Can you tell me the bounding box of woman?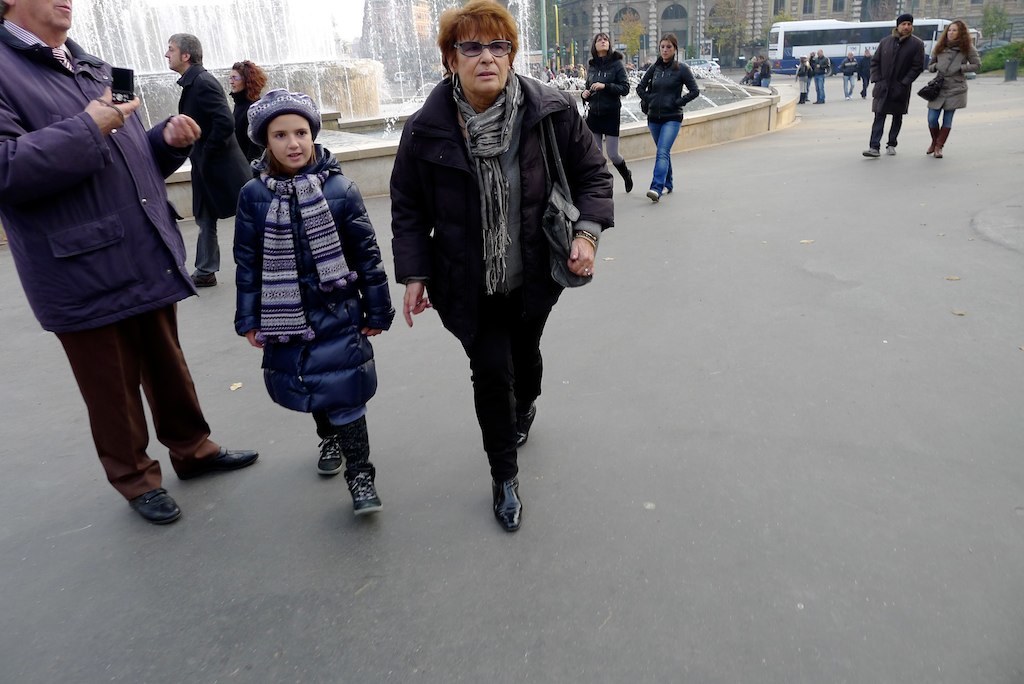
<box>225,52,275,172</box>.
